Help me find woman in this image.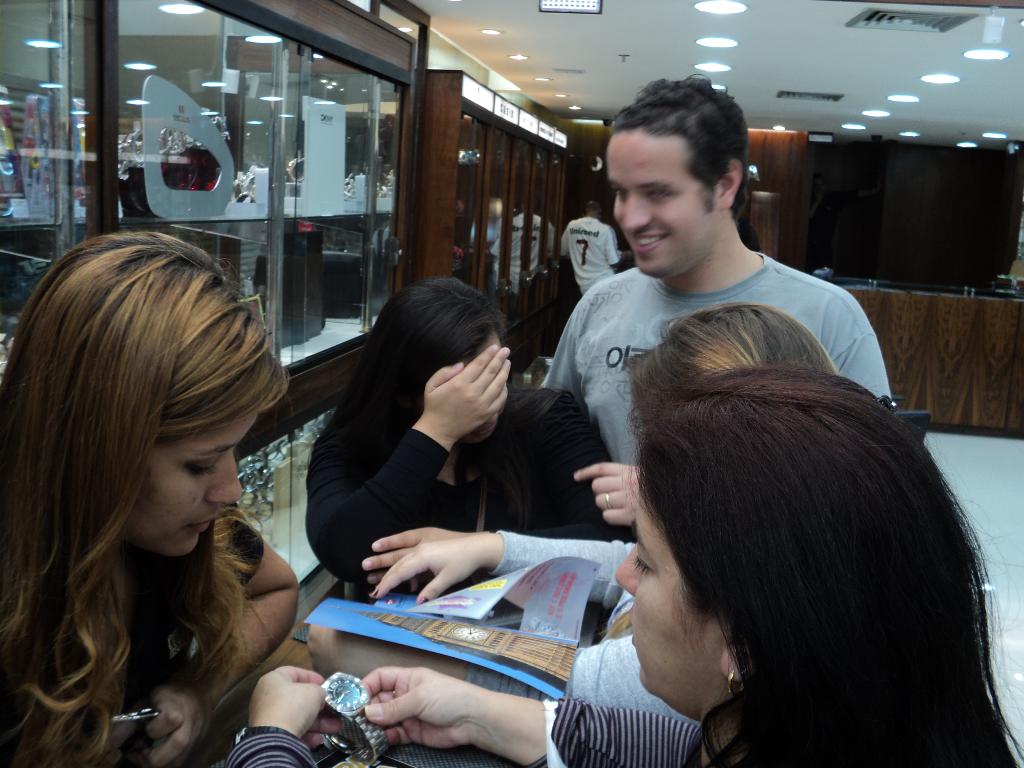
Found it: (291,277,639,605).
